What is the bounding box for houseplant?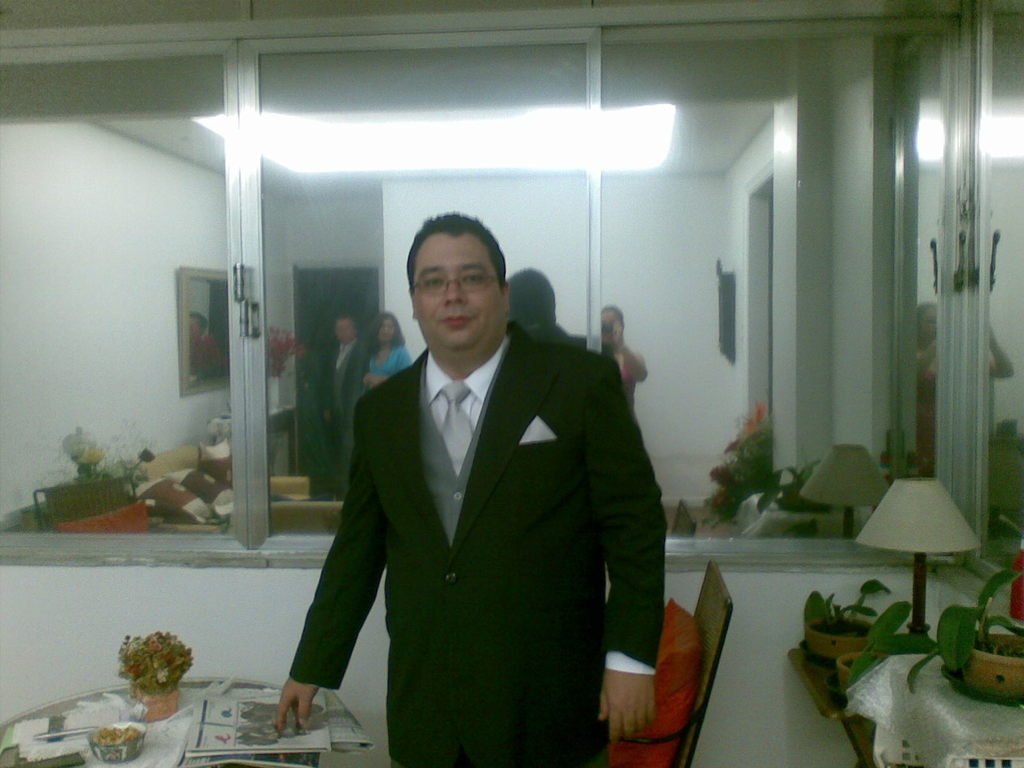
rect(835, 596, 936, 695).
